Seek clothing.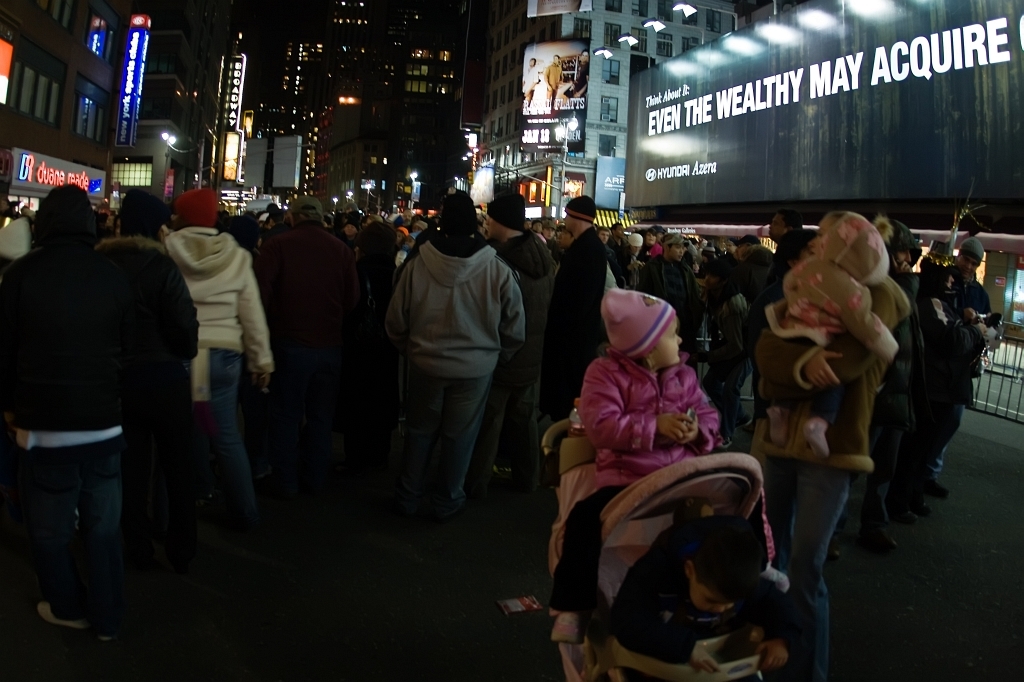
82 229 205 414.
